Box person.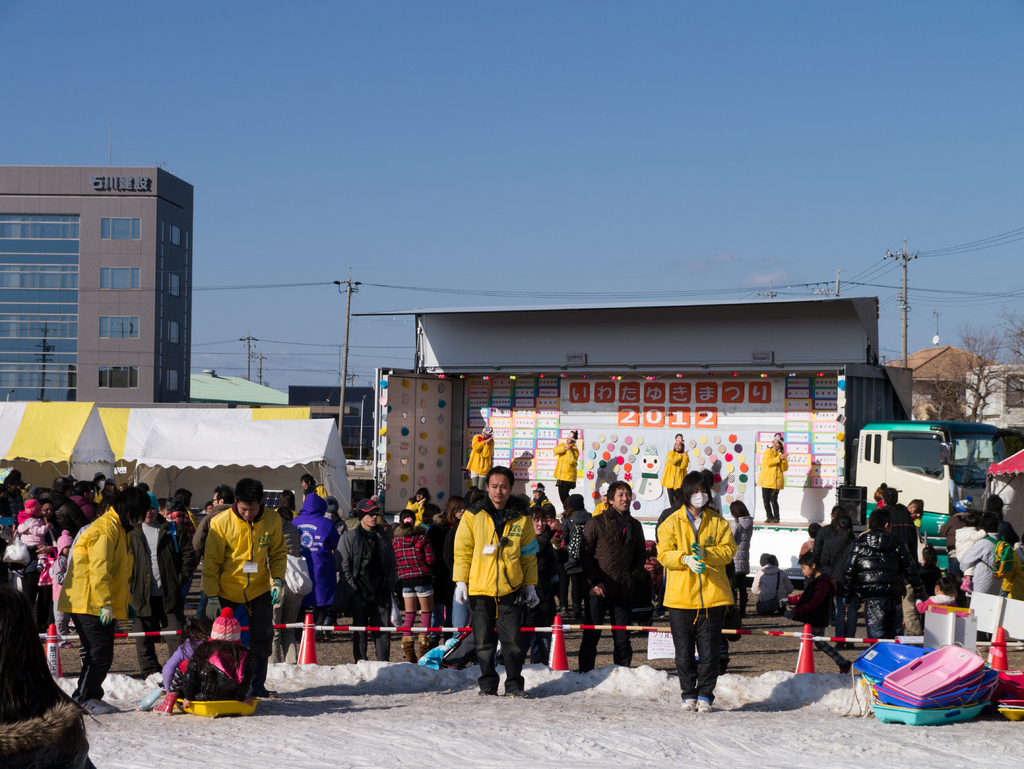
pyautogui.locateOnScreen(449, 469, 538, 695).
